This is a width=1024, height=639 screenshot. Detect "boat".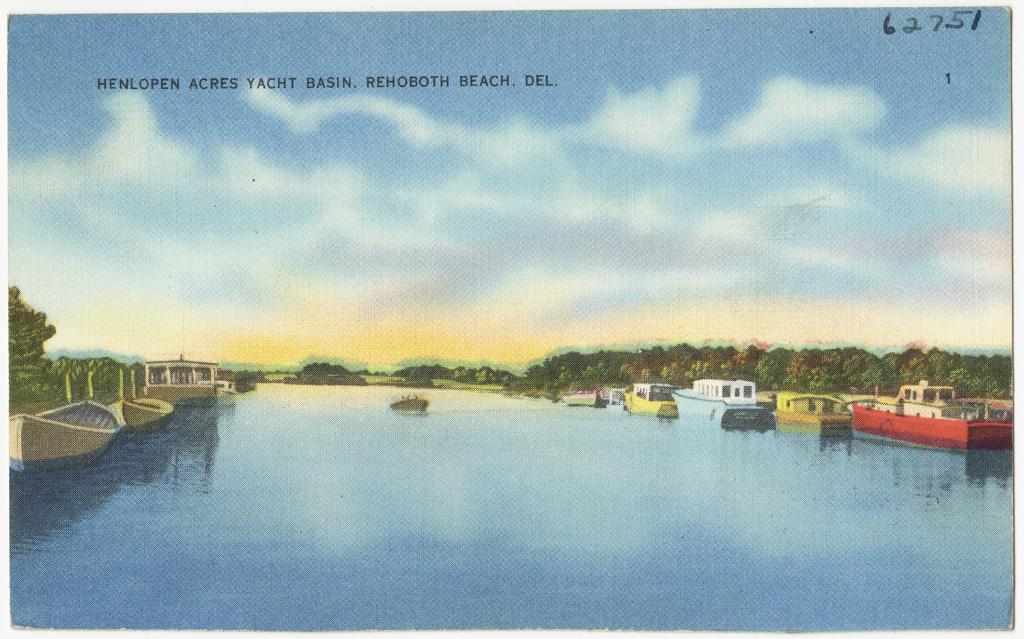
[768,390,854,436].
